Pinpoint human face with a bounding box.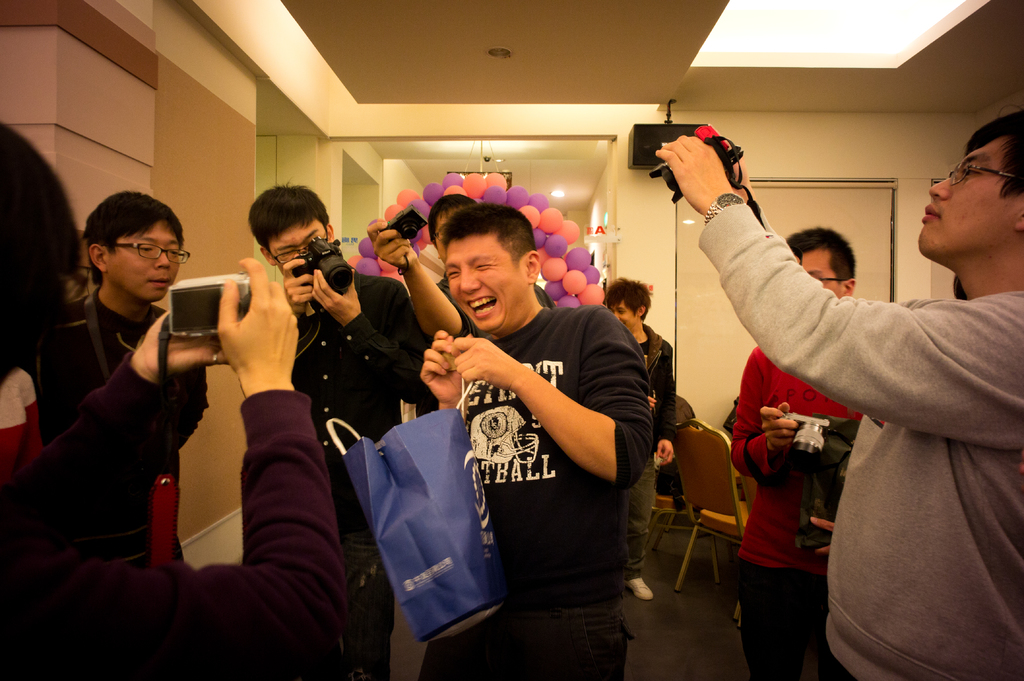
select_region(921, 137, 1014, 253).
